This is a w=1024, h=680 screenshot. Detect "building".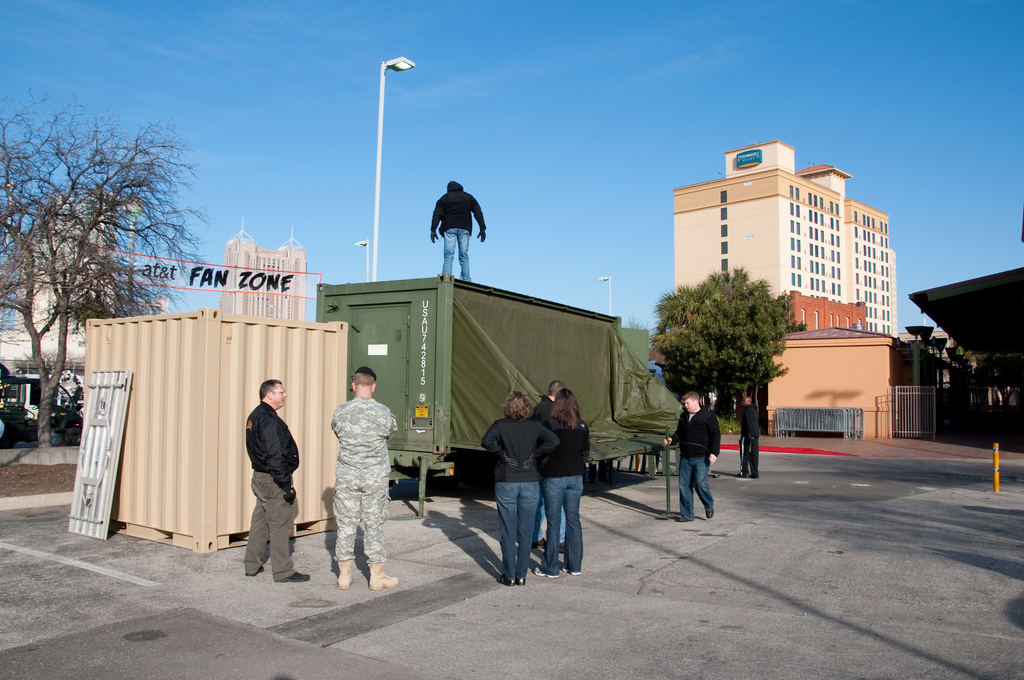
(x1=764, y1=330, x2=934, y2=440).
